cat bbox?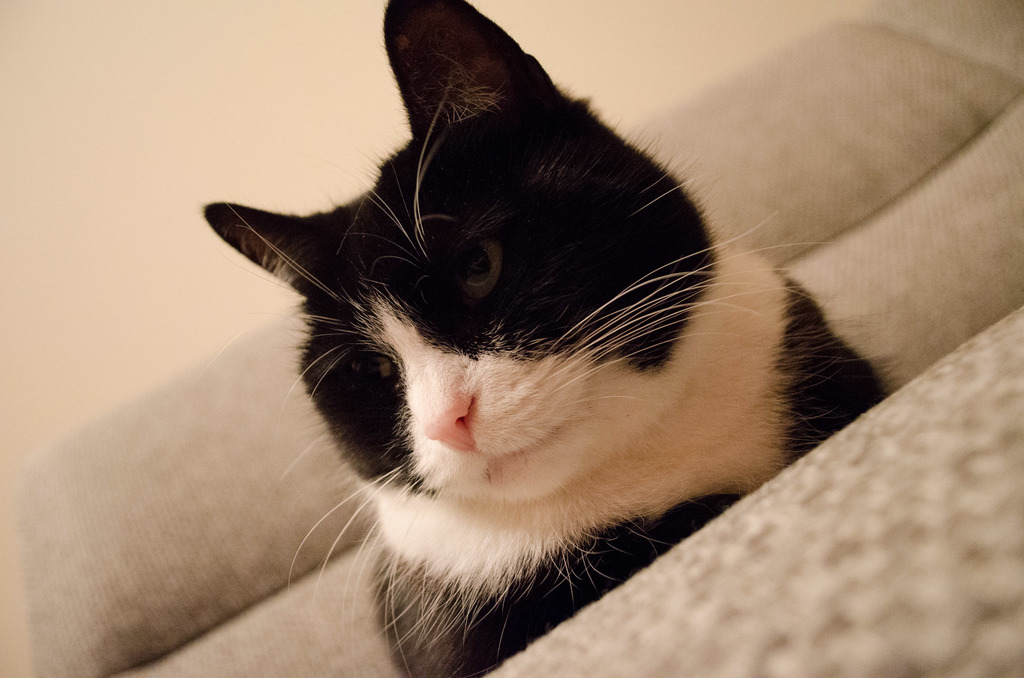
select_region(200, 0, 900, 677)
